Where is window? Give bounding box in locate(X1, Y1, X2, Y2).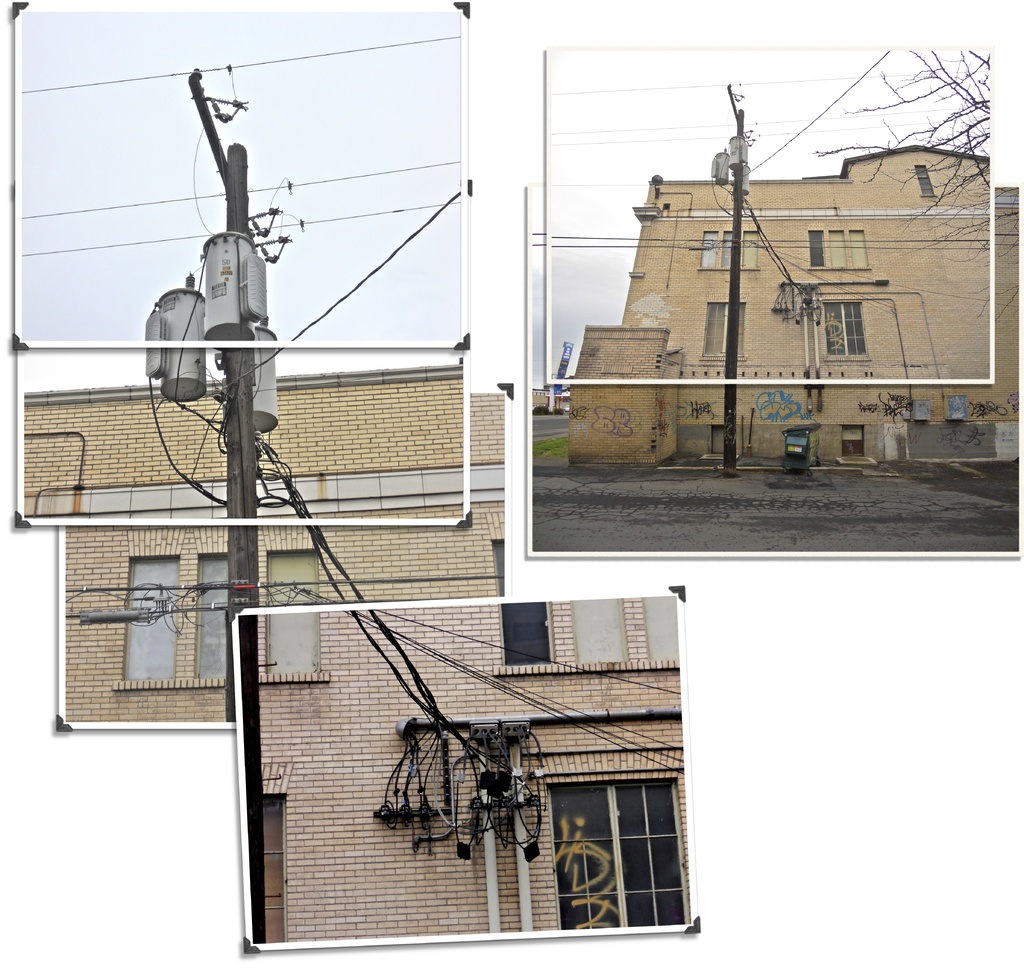
locate(705, 296, 740, 363).
